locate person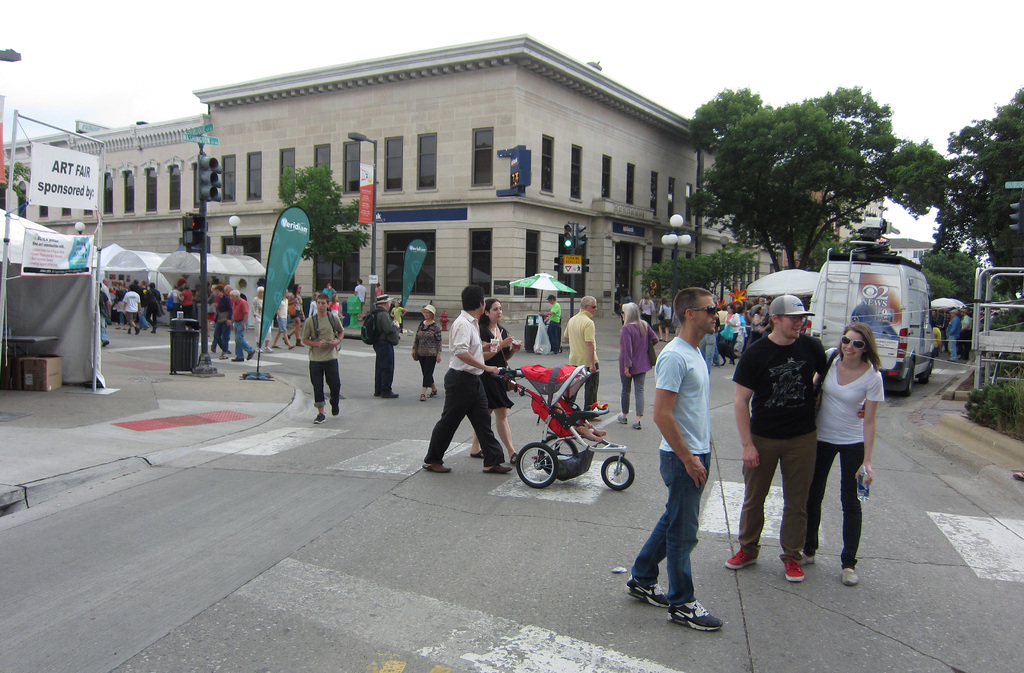
<box>312,288,343,421</box>
